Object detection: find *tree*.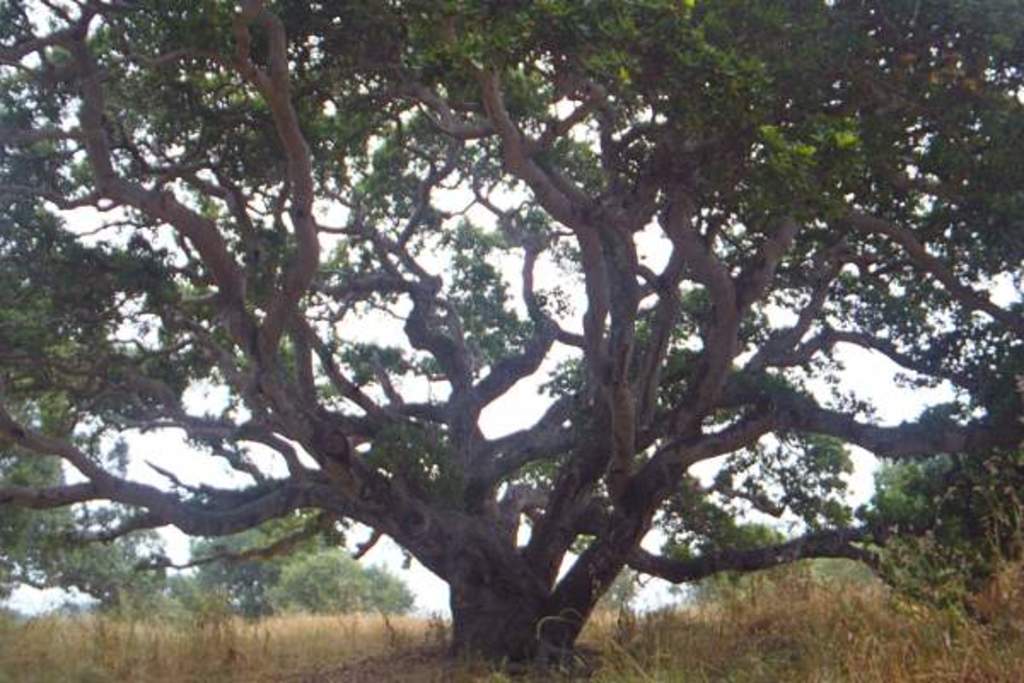
276,550,406,628.
